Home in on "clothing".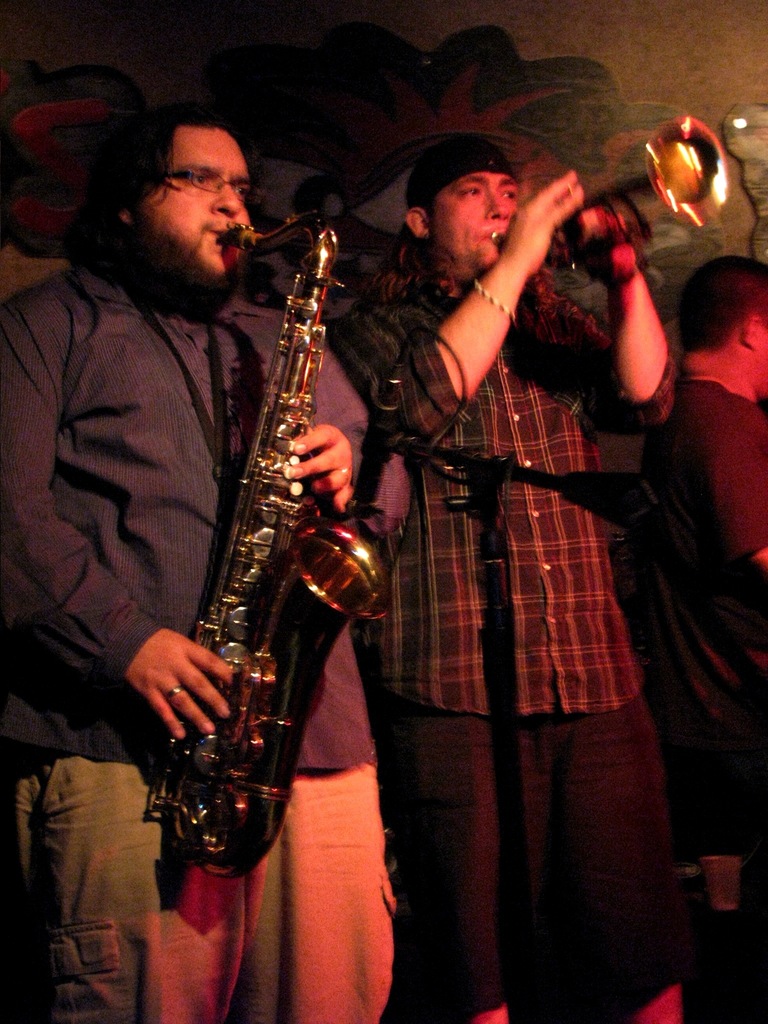
Homed in at pyautogui.locateOnScreen(346, 215, 685, 1021).
